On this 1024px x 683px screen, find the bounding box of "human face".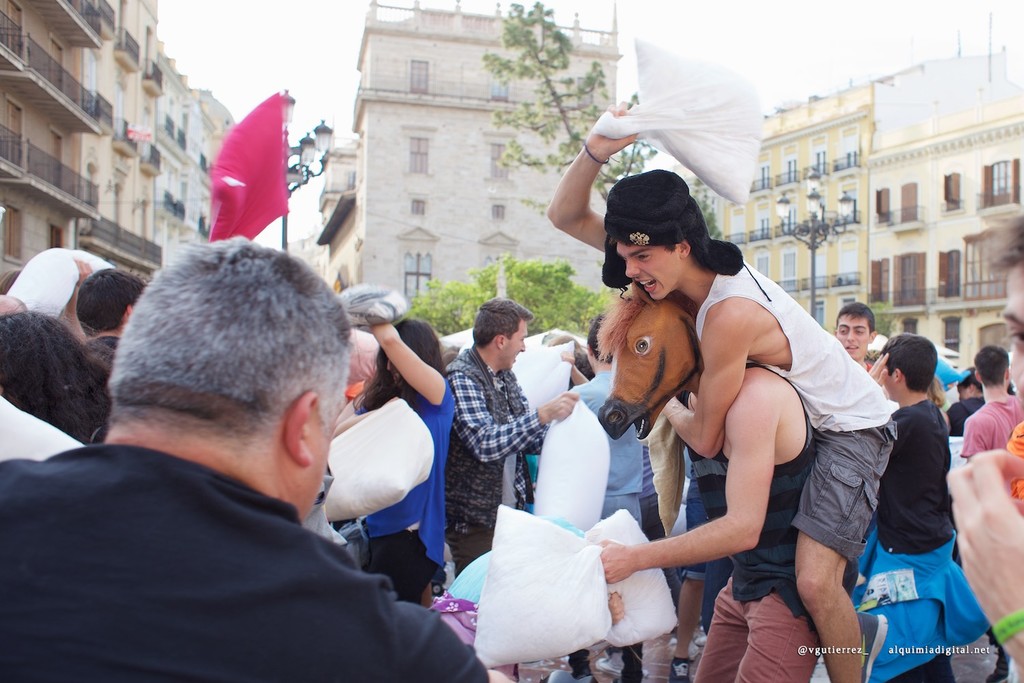
Bounding box: Rect(301, 403, 348, 516).
